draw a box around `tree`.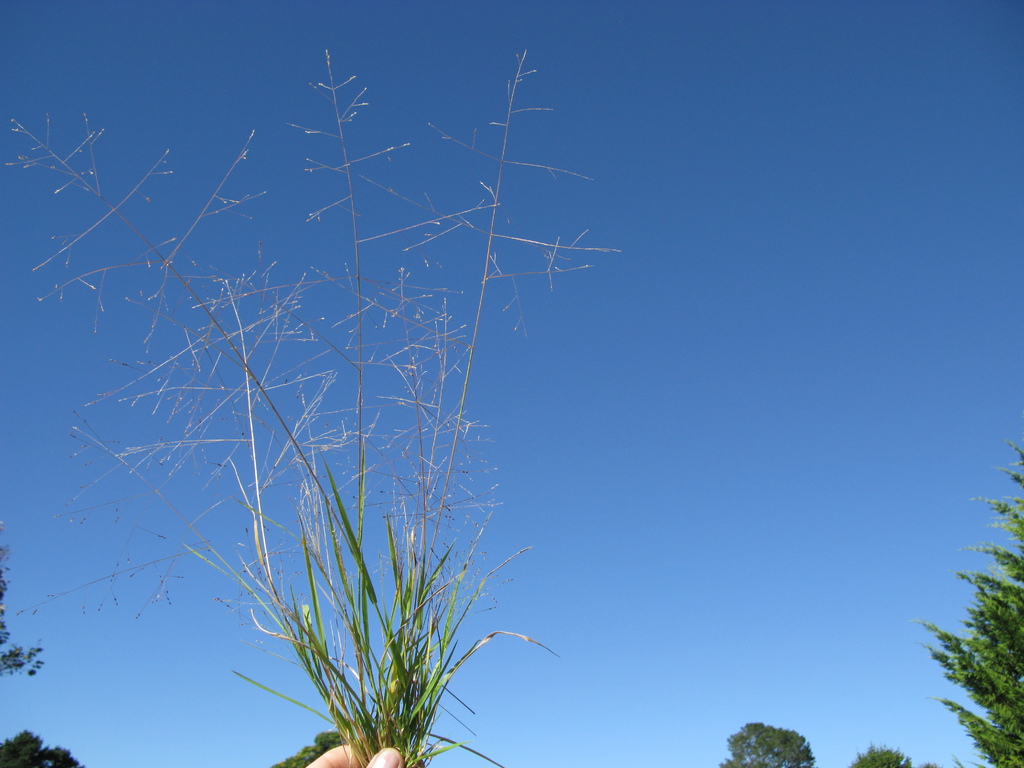
bbox(719, 718, 821, 767).
